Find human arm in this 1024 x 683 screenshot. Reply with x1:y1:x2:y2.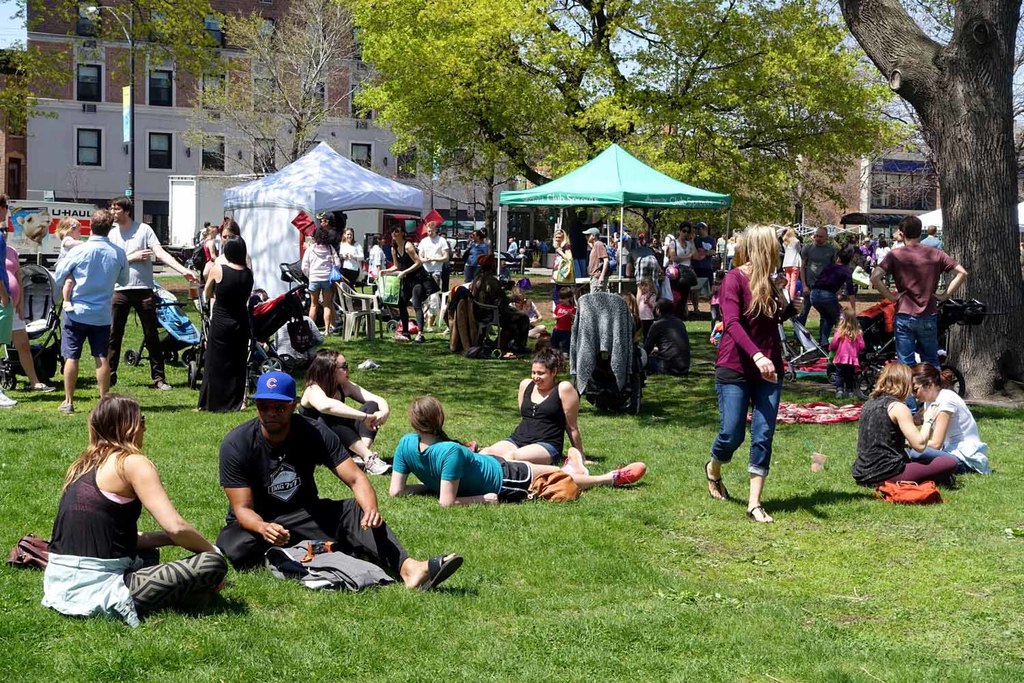
373:249:382:270.
